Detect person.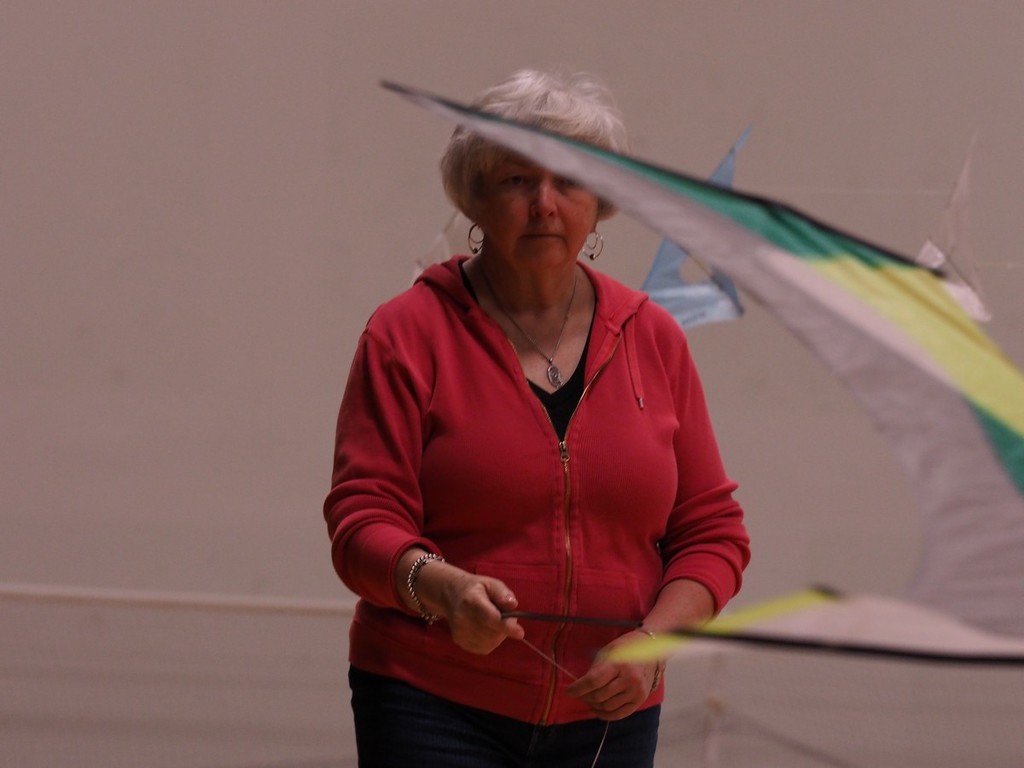
Detected at [330, 56, 796, 767].
